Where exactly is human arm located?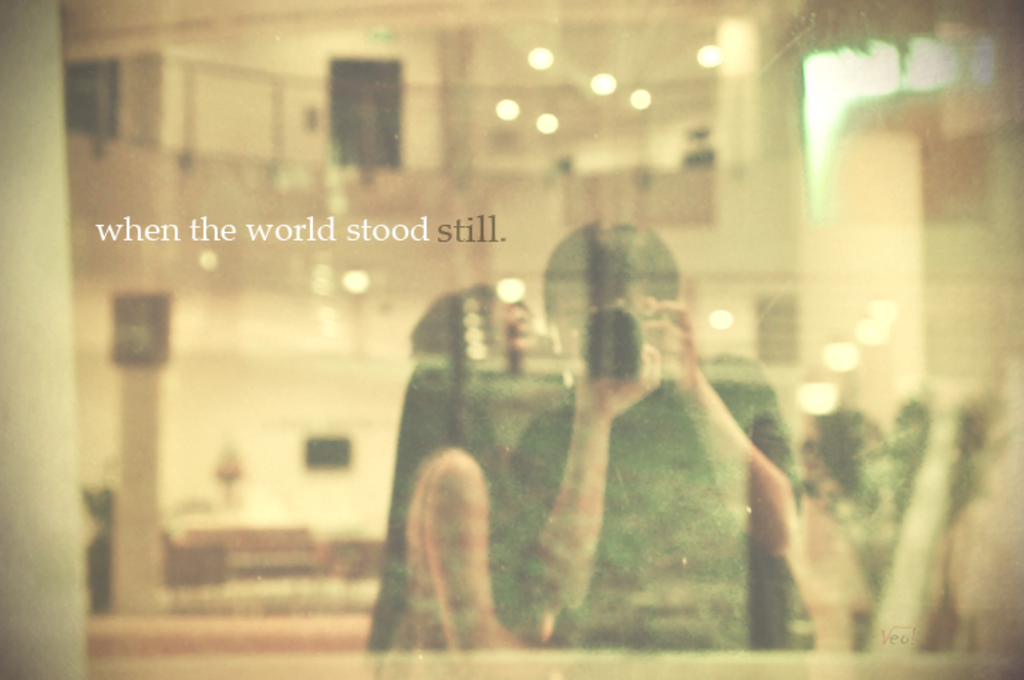
Its bounding box is [x1=424, y1=454, x2=516, y2=649].
